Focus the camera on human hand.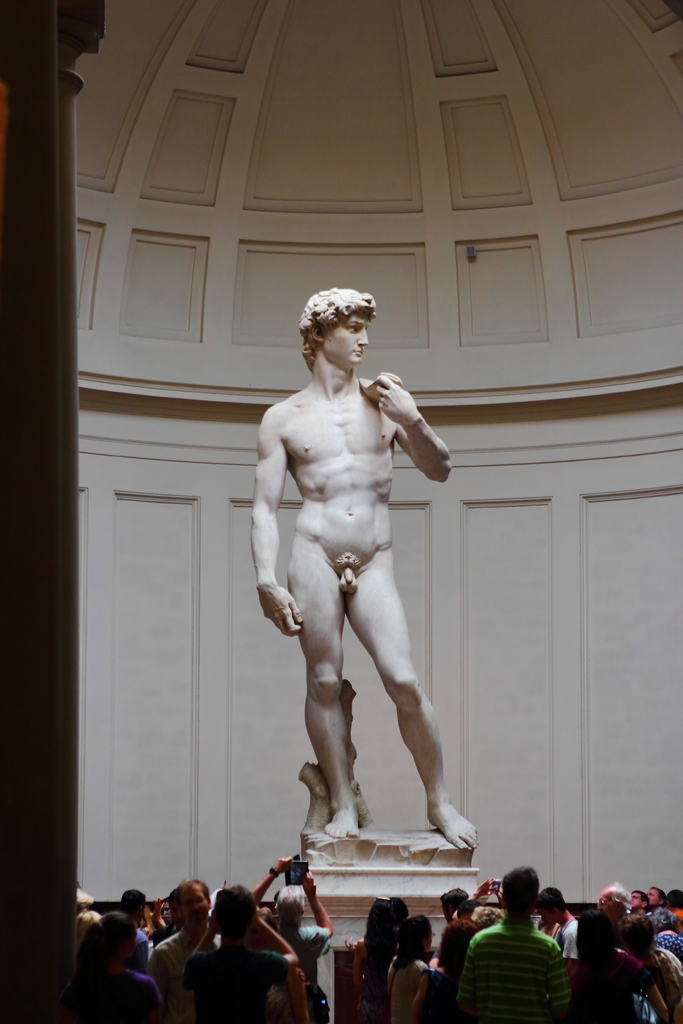
Focus region: box(272, 857, 292, 873).
